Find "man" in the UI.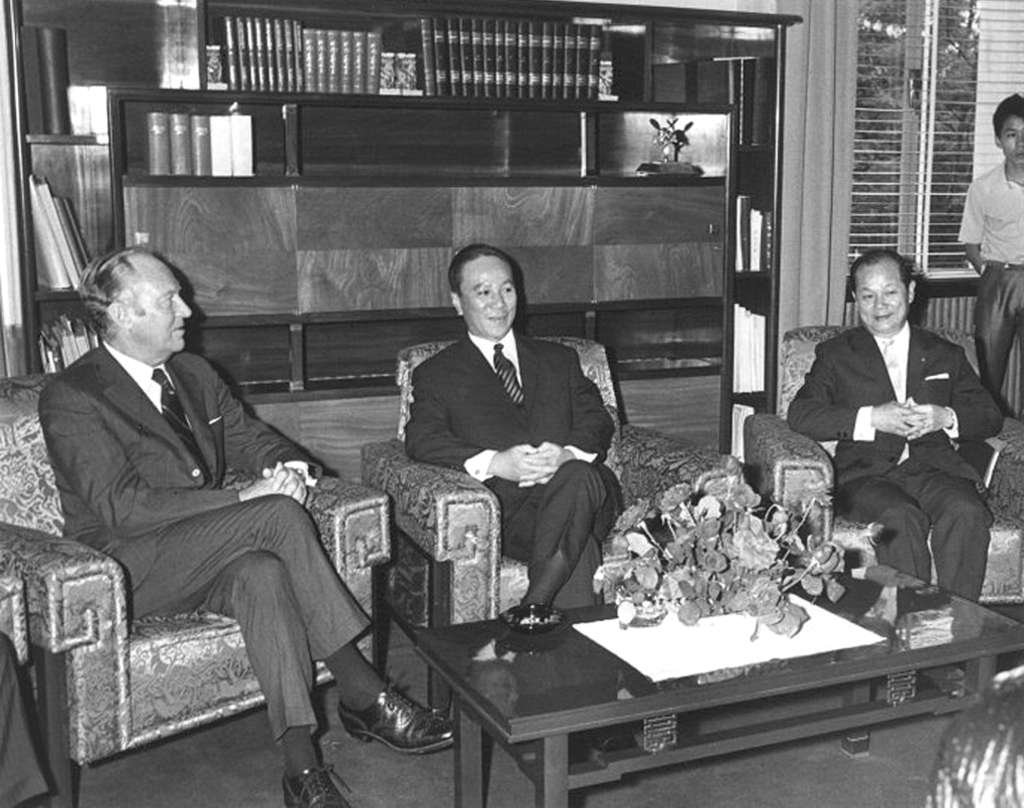
UI element at 962 90 1023 414.
